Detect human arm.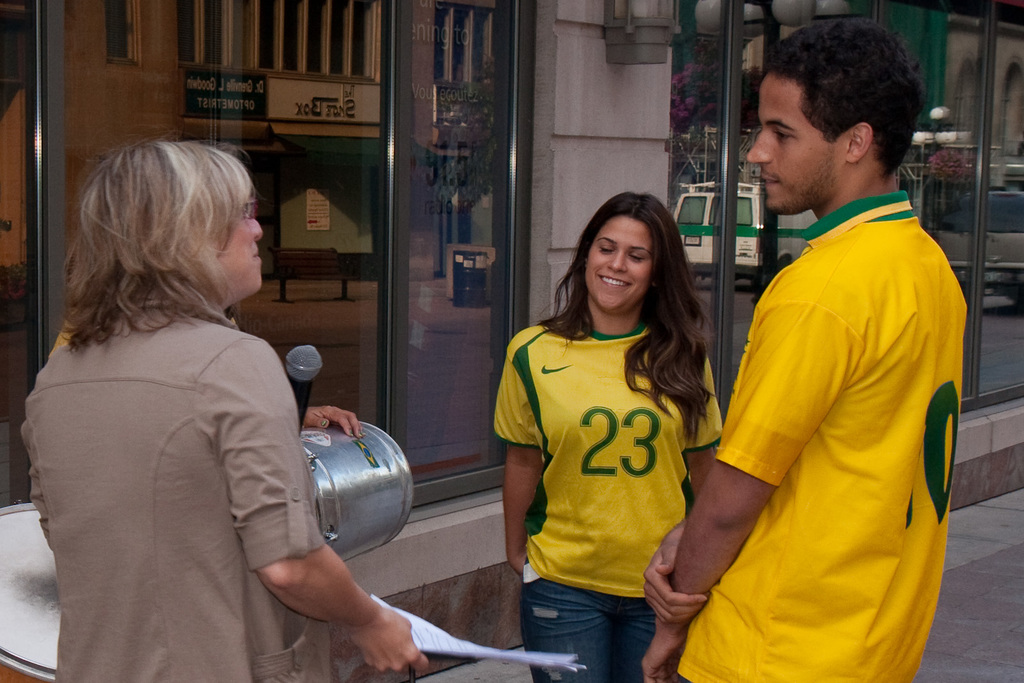
Detected at bbox(257, 538, 436, 675).
